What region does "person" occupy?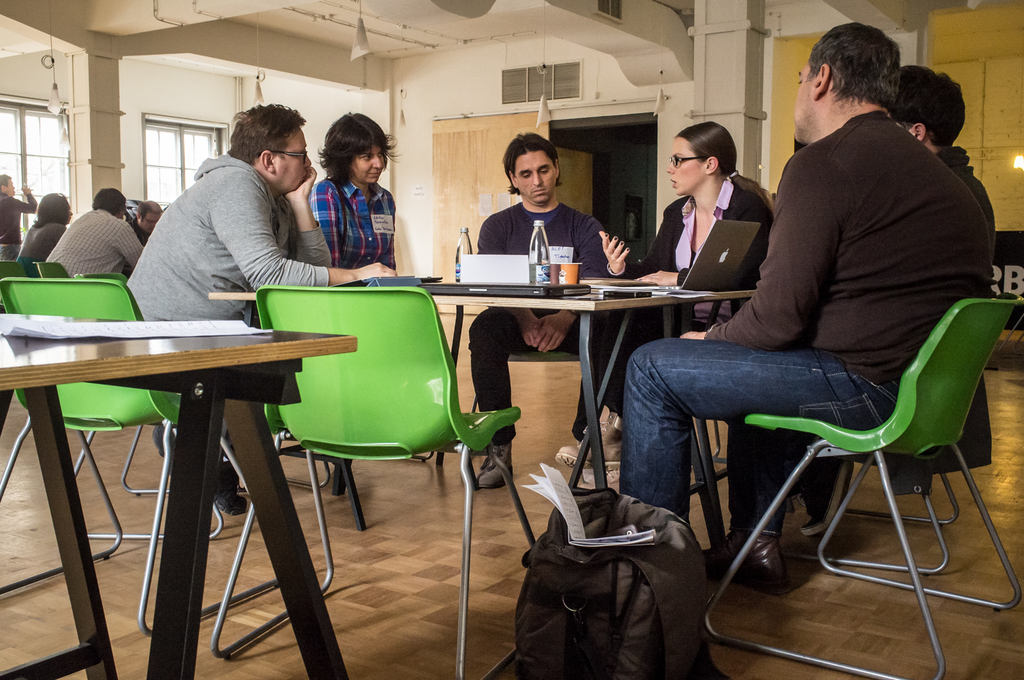
l=52, t=187, r=138, b=283.
